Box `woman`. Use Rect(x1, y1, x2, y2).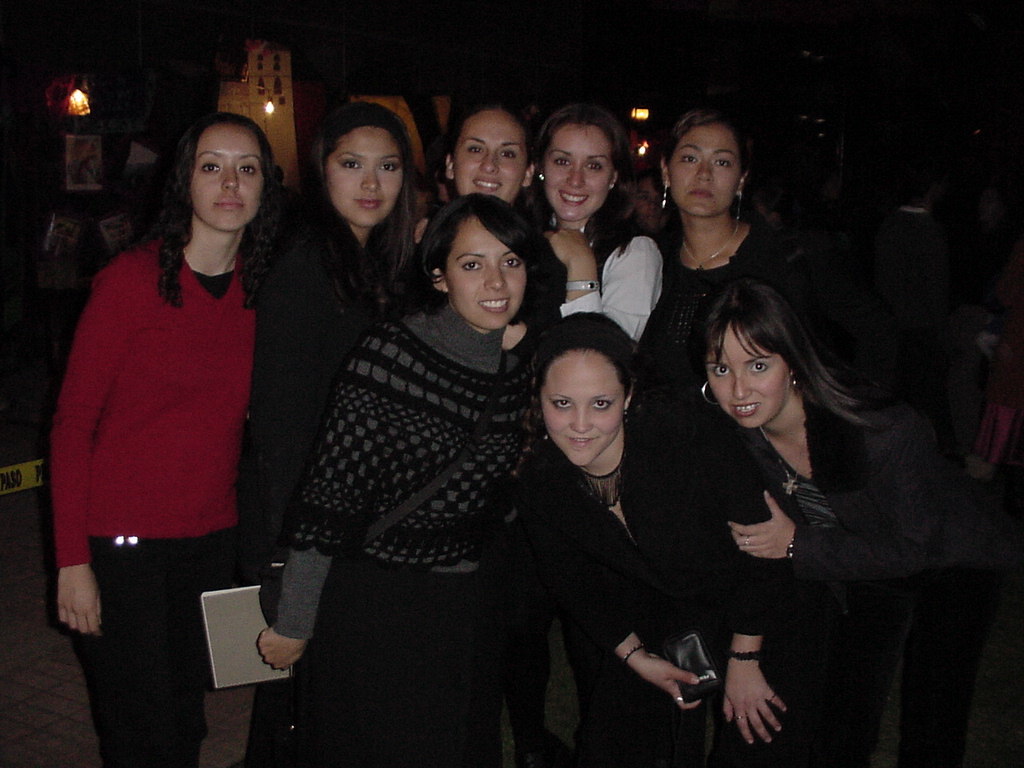
Rect(654, 251, 929, 755).
